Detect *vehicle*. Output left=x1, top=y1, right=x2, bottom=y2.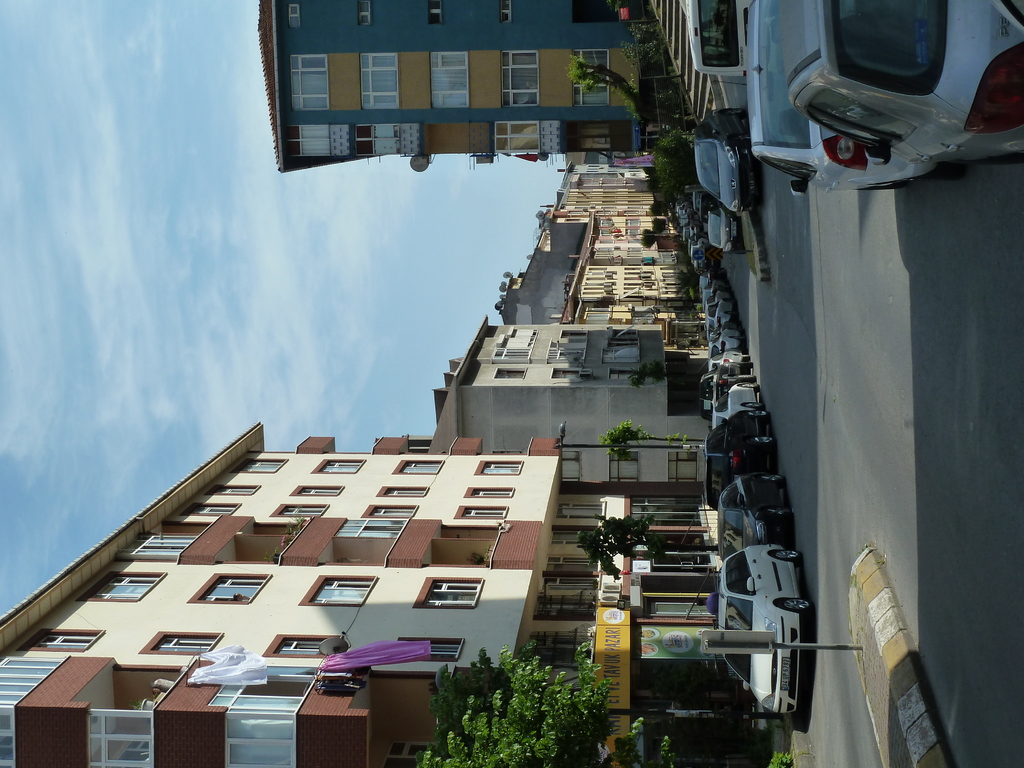
left=692, top=0, right=748, bottom=74.
